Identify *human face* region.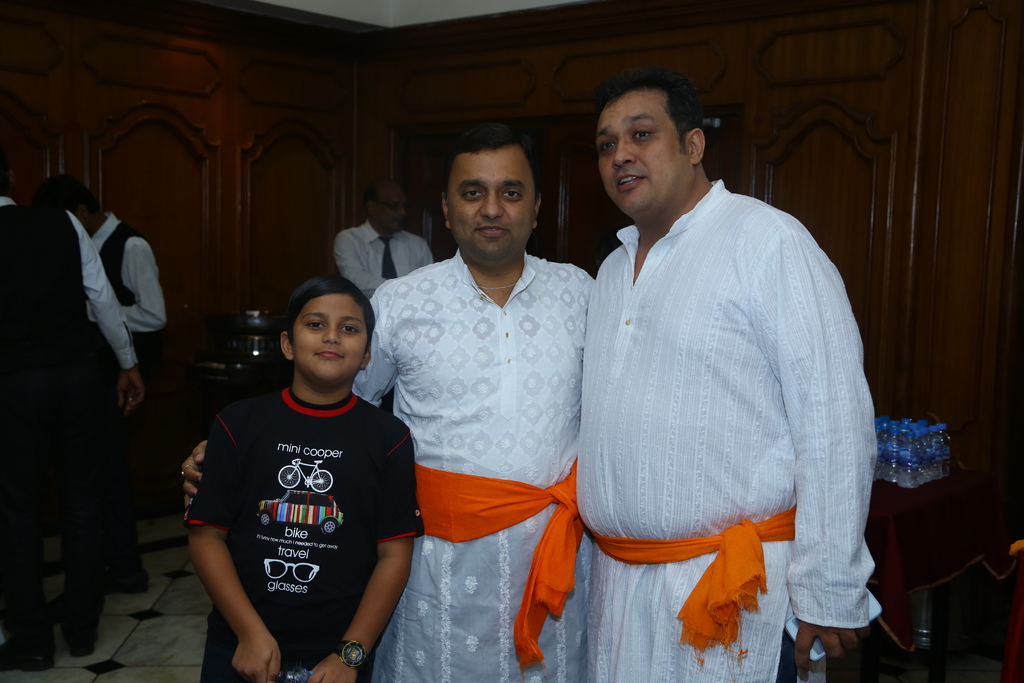
Region: <region>293, 295, 365, 383</region>.
